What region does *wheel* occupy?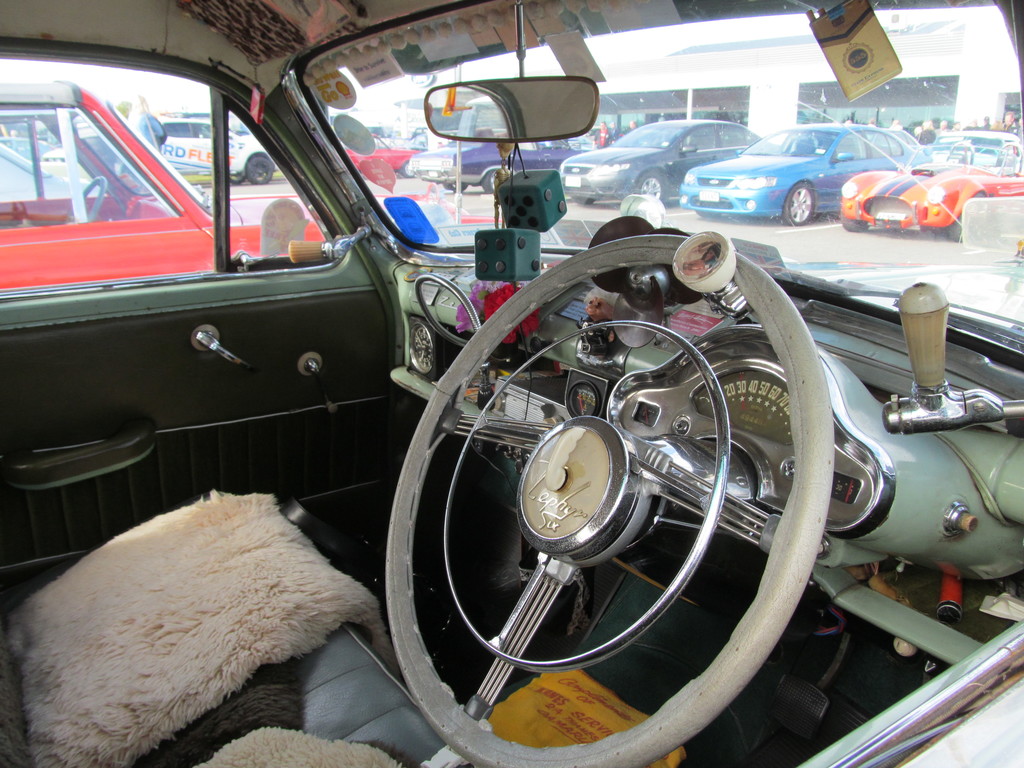
838,216,874,236.
